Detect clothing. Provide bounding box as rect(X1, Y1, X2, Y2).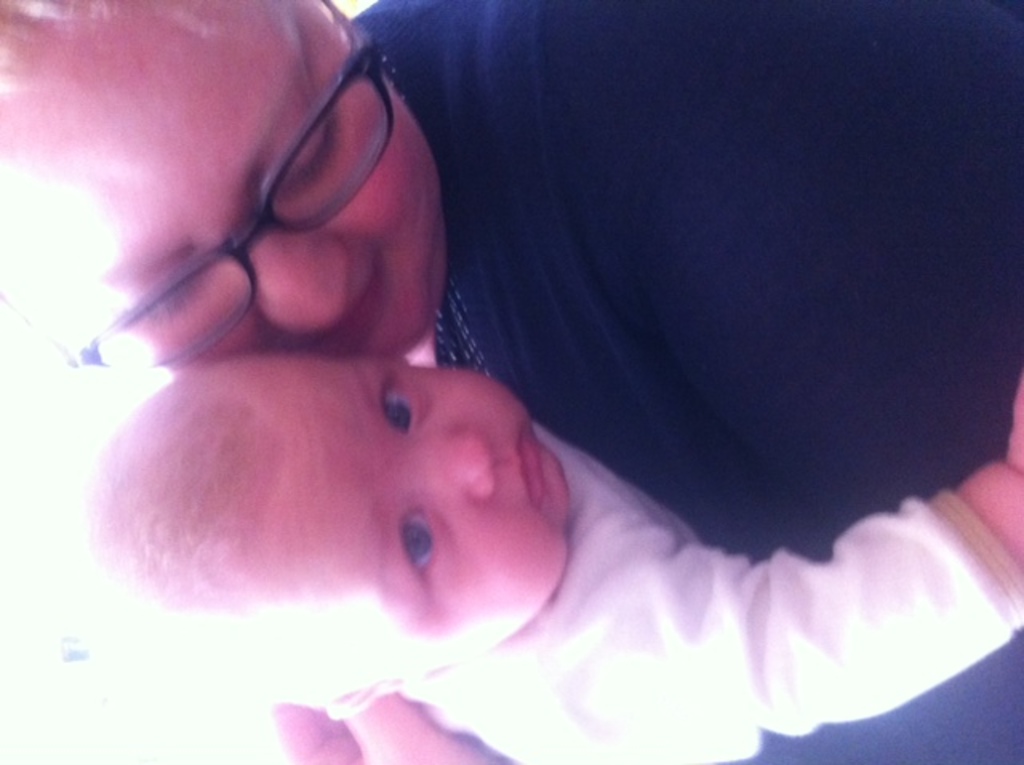
rect(350, 0, 1022, 763).
